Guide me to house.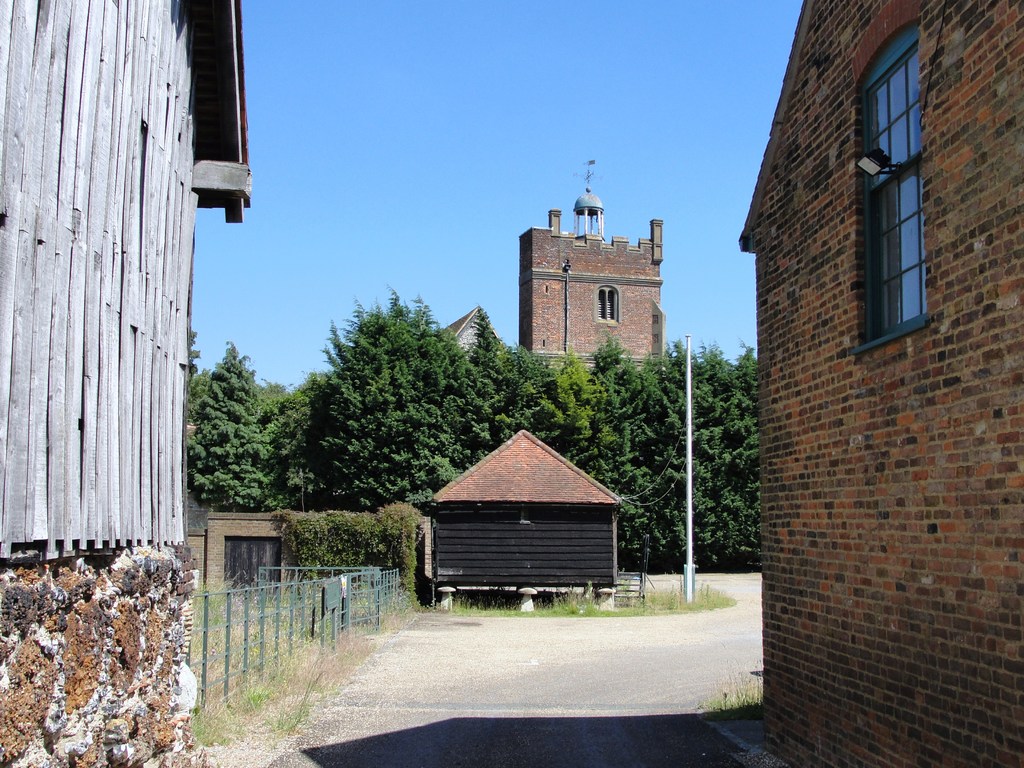
Guidance: pyautogui.locateOnScreen(730, 0, 1023, 767).
